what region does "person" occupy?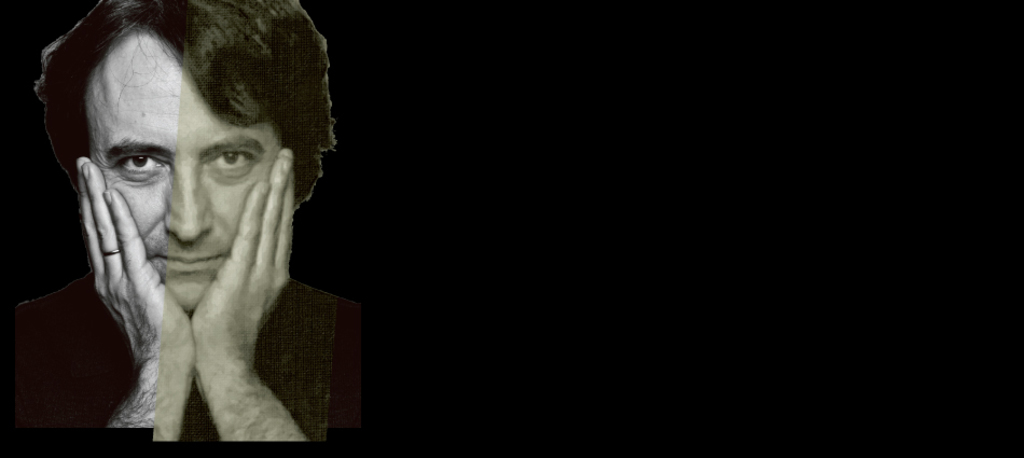
[5,0,362,435].
